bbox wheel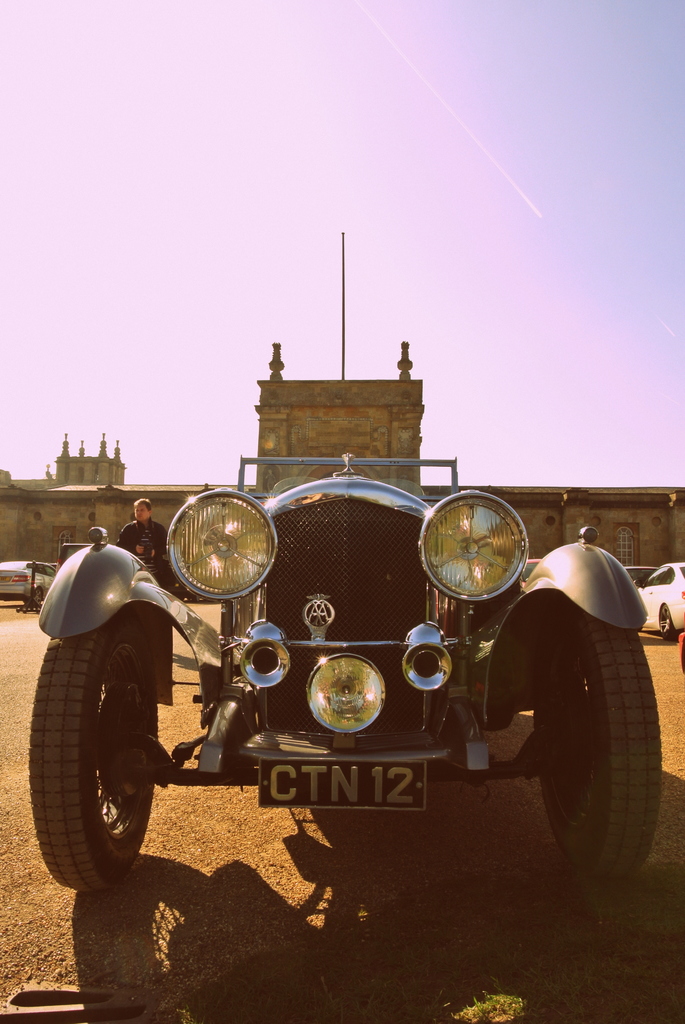
[x1=539, y1=610, x2=664, y2=879]
